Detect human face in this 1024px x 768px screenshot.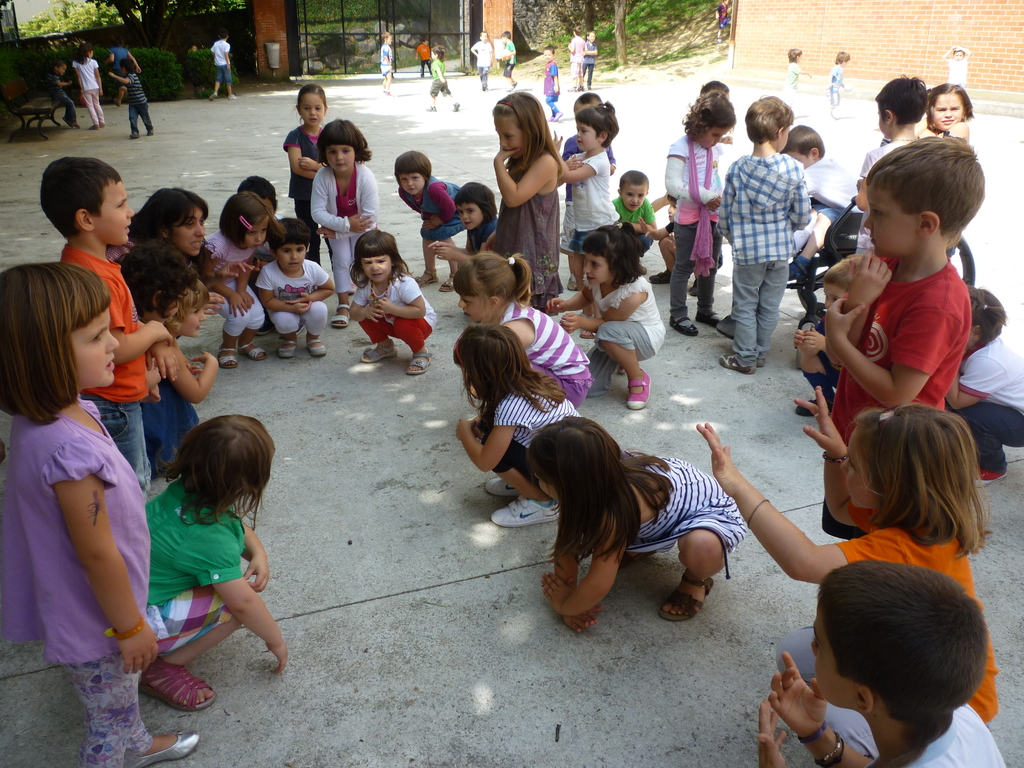
Detection: [771,118,791,152].
